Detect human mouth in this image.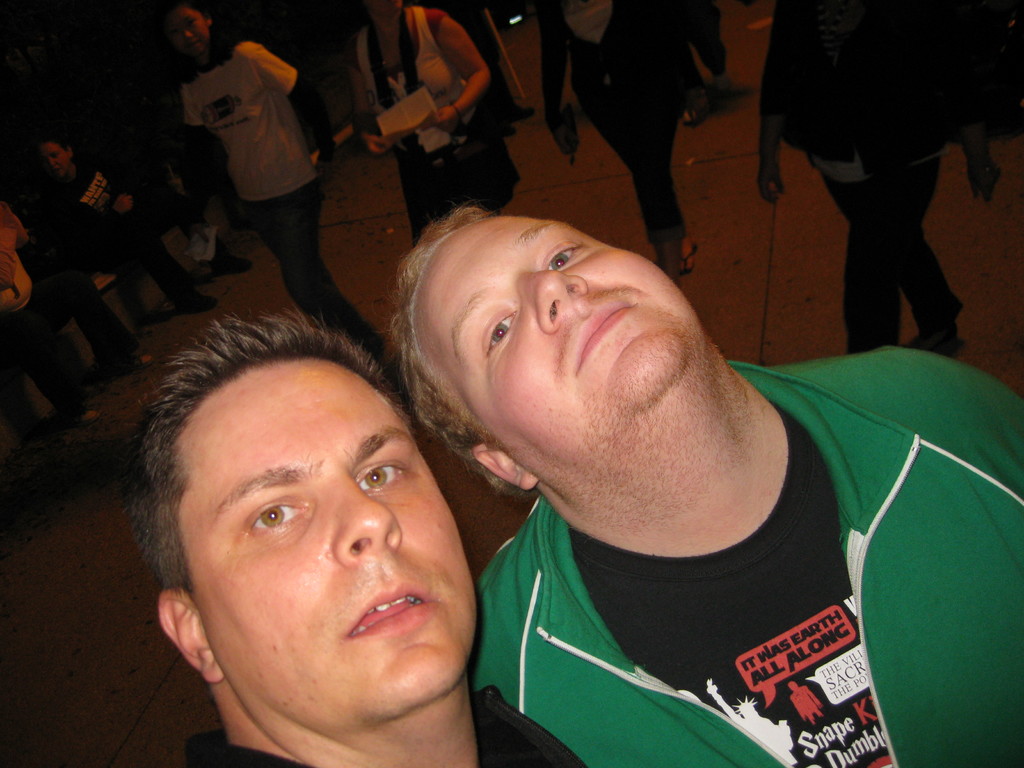
Detection: left=338, top=580, right=448, bottom=643.
